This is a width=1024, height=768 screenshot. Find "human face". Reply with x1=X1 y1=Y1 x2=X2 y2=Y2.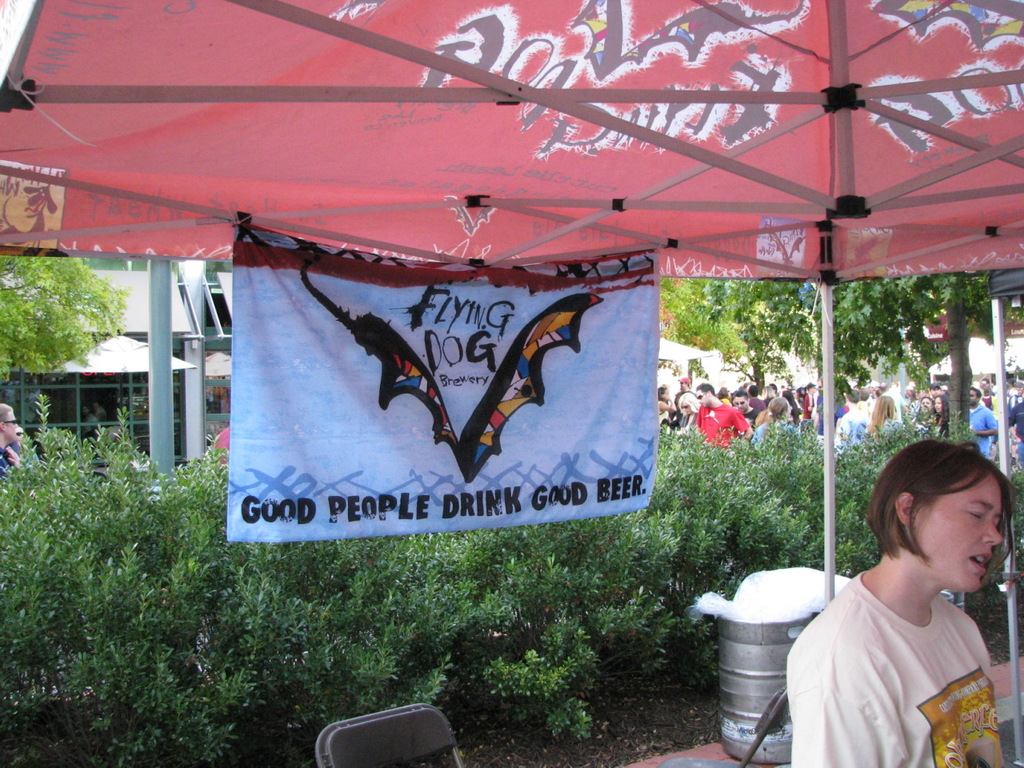
x1=694 y1=386 x2=702 y2=400.
